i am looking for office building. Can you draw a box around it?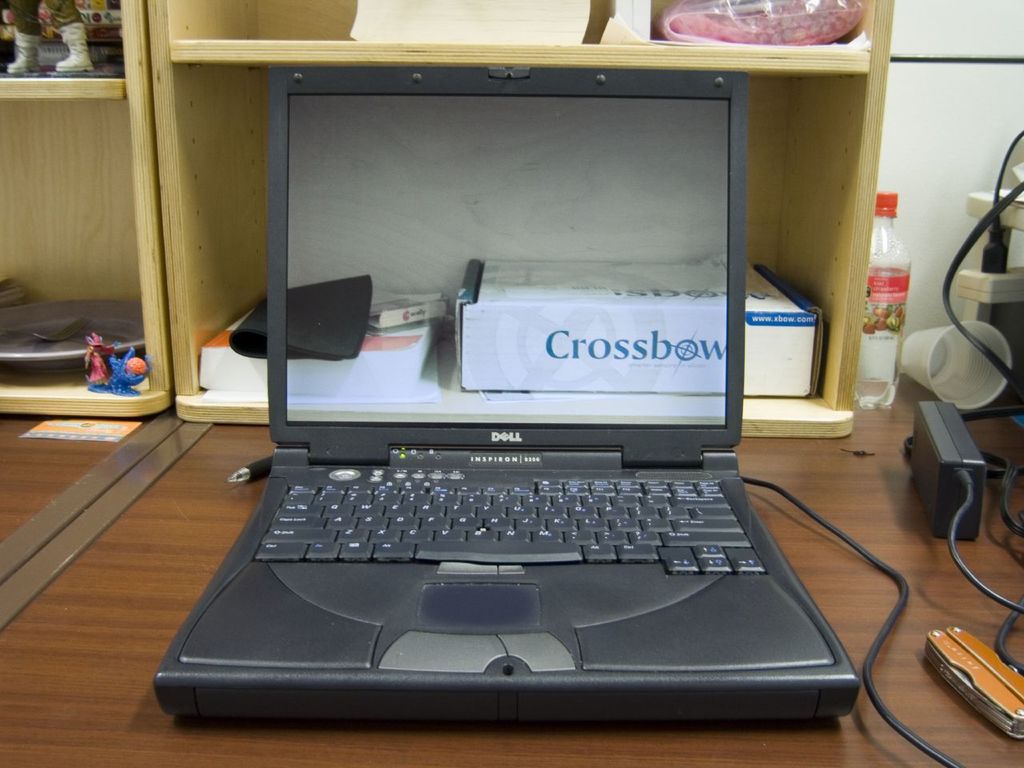
Sure, the bounding box is (82,0,982,767).
